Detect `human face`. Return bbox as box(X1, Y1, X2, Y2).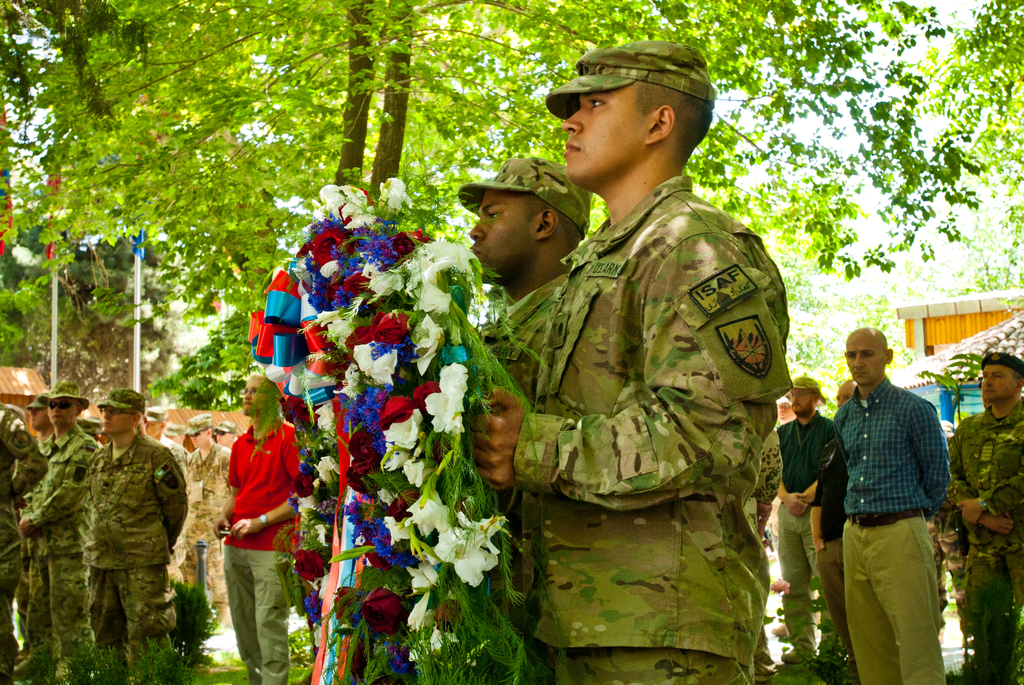
box(97, 405, 126, 433).
